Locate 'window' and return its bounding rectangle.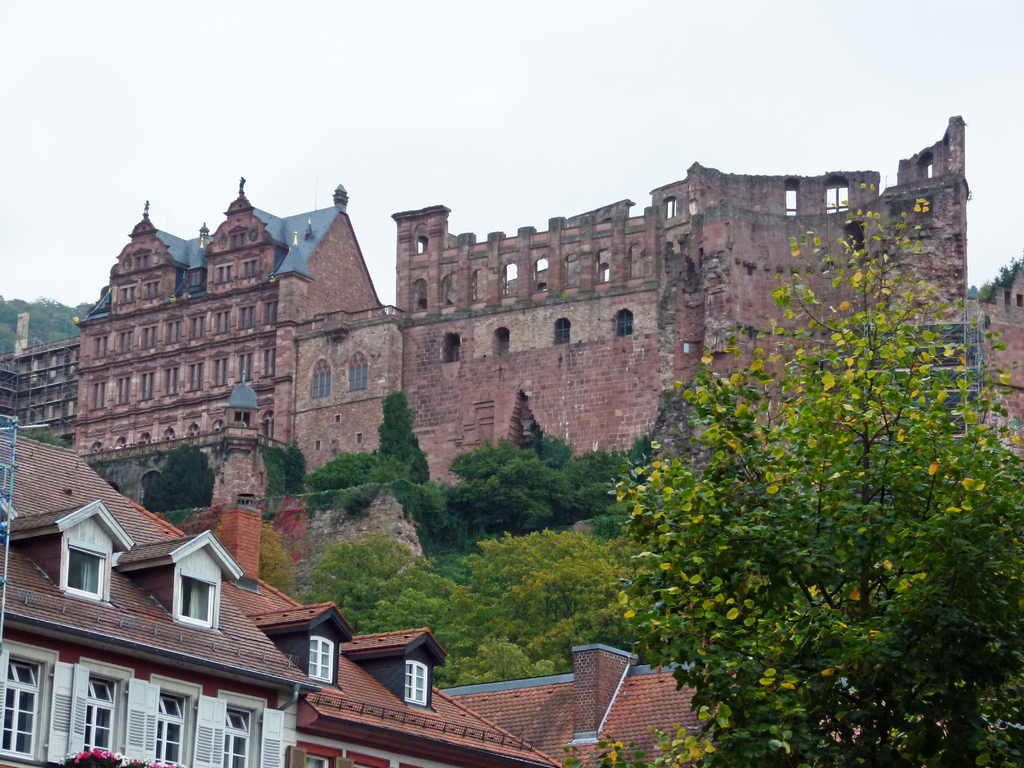
box(67, 540, 103, 598).
